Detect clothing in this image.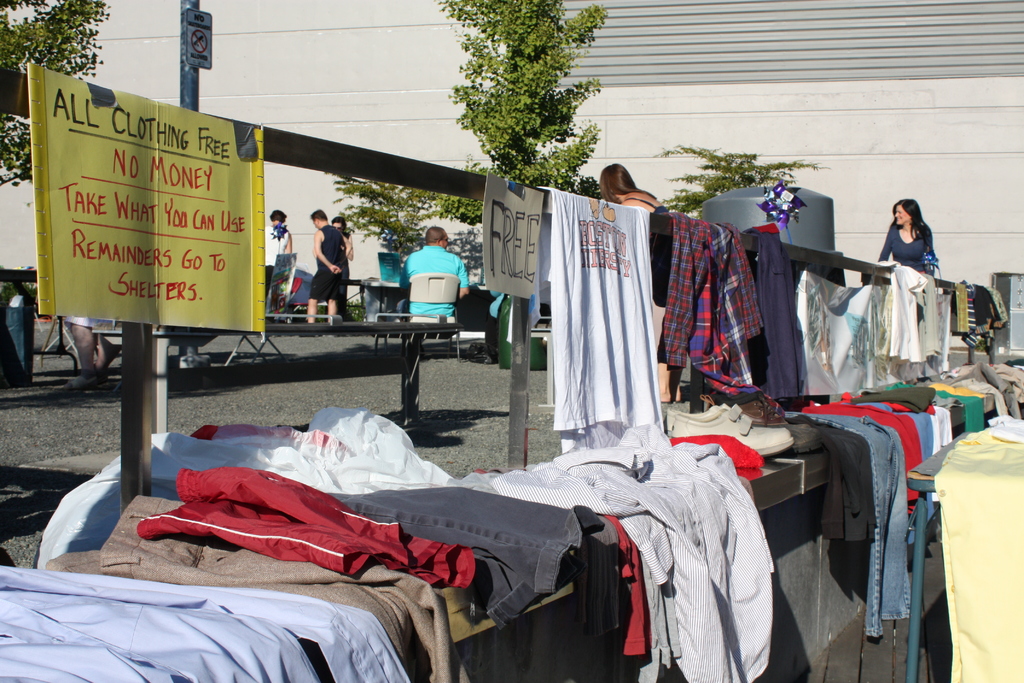
Detection: [63,315,116,331].
